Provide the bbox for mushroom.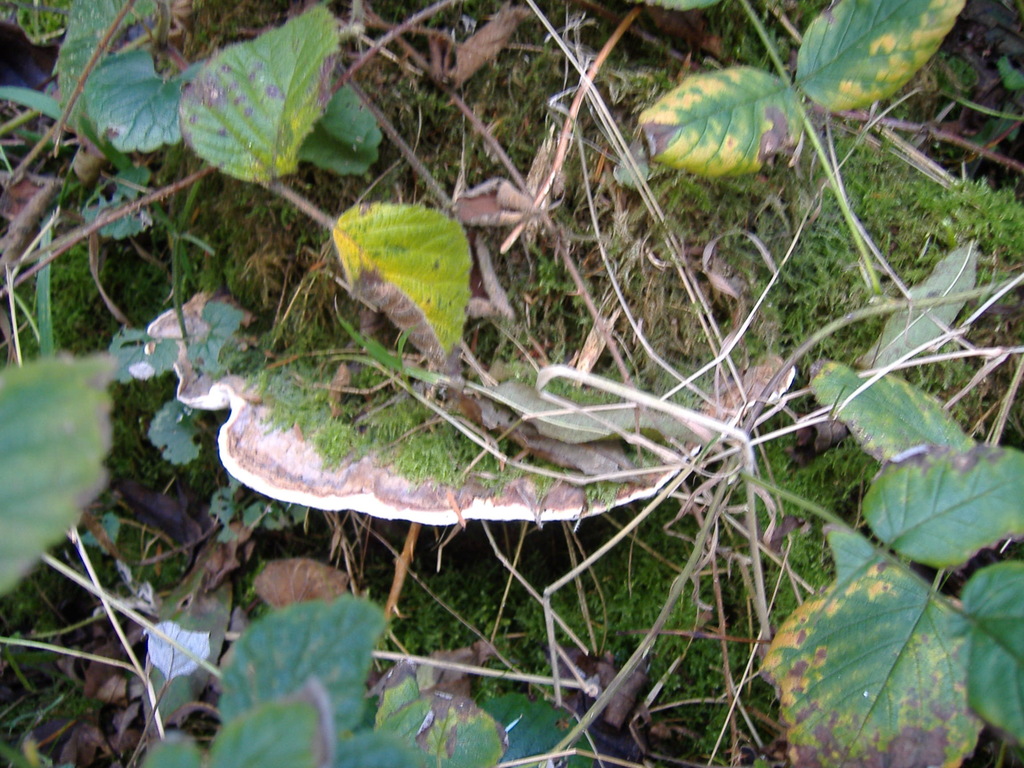
(left=145, top=286, right=794, bottom=524).
